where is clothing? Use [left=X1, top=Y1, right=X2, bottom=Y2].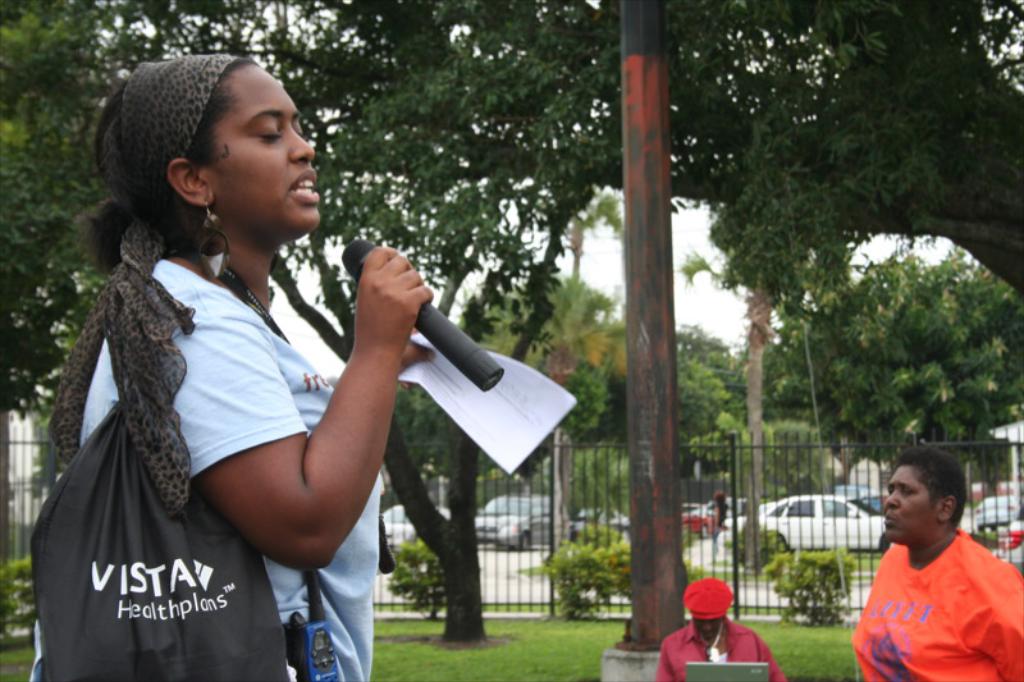
[left=851, top=528, right=1023, bottom=681].
